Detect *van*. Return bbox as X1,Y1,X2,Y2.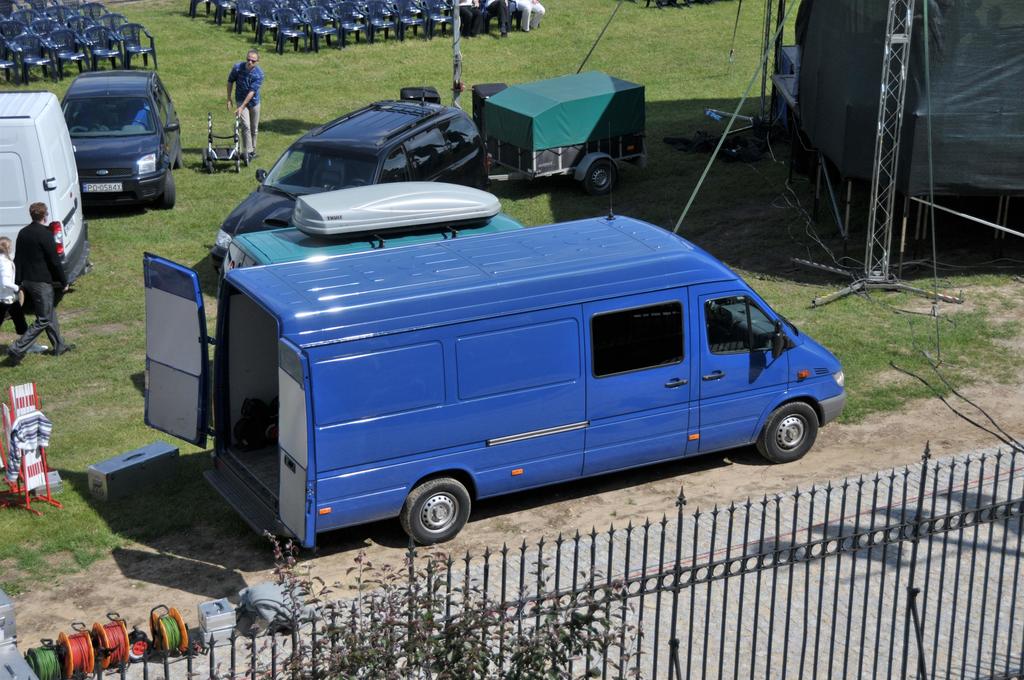
214,182,525,323.
